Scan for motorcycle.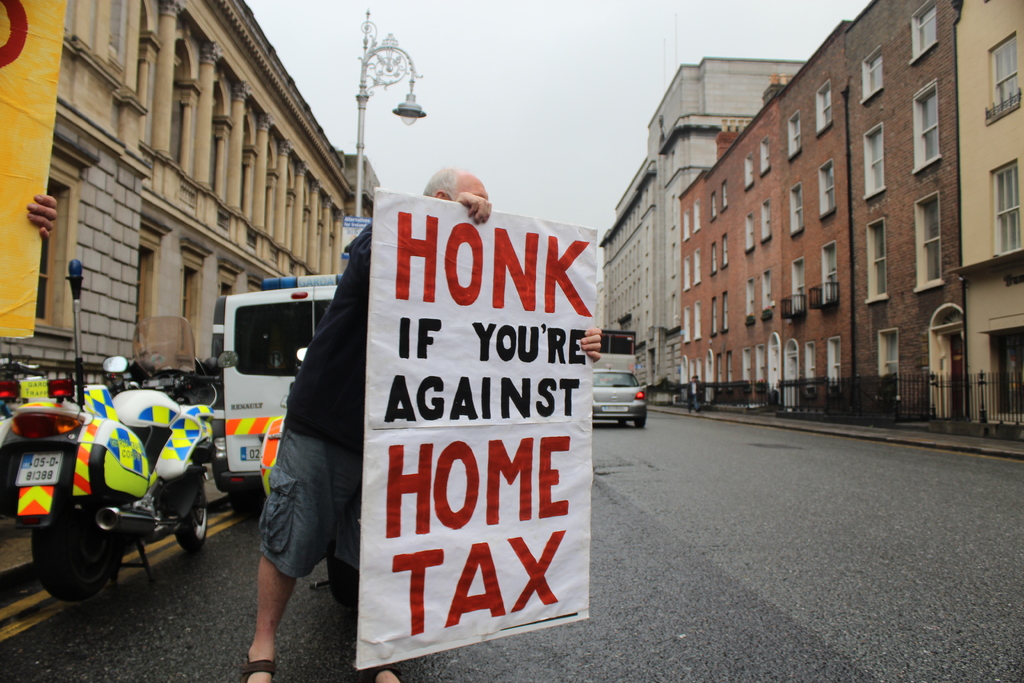
Scan result: Rect(14, 352, 232, 600).
